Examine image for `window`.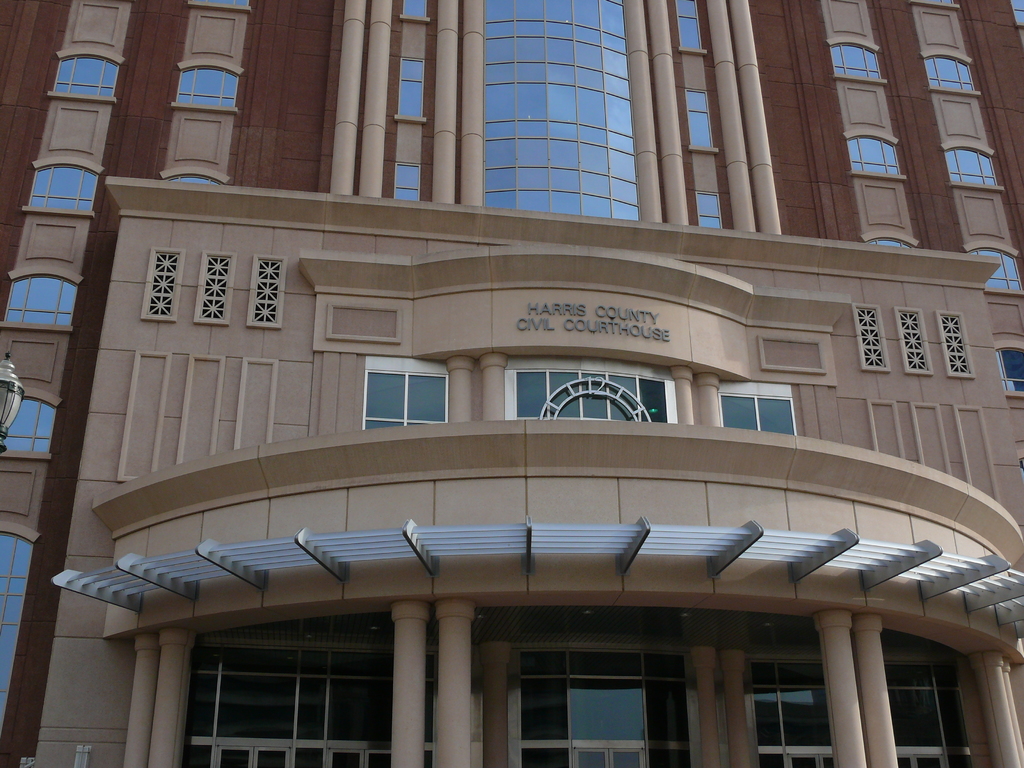
Examination result: BBox(0, 278, 76, 323).
